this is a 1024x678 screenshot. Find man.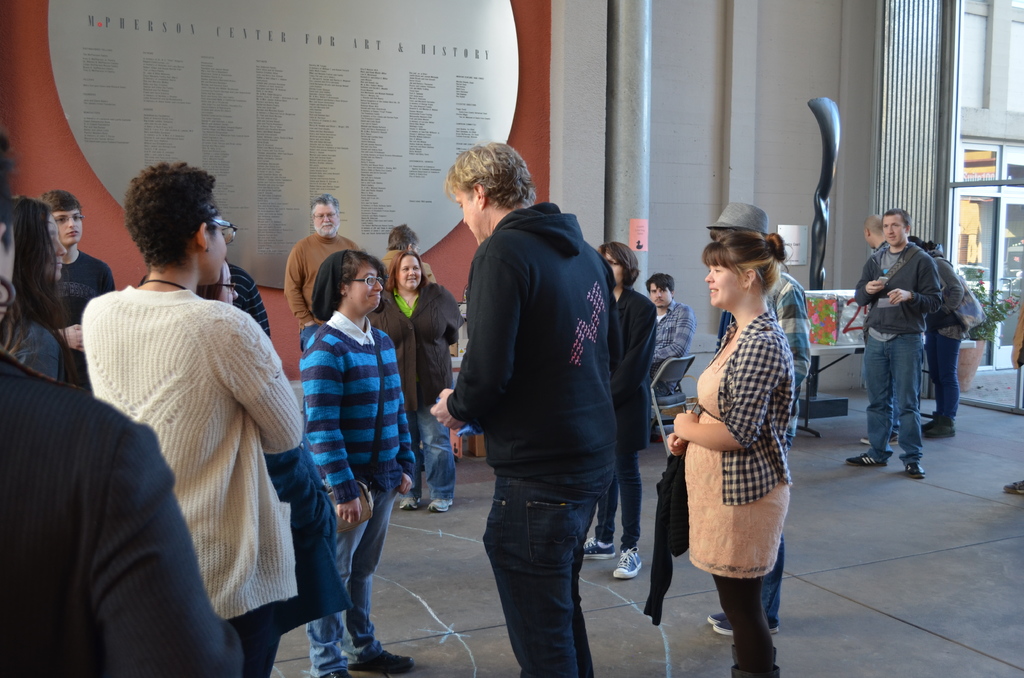
Bounding box: select_region(35, 187, 114, 390).
